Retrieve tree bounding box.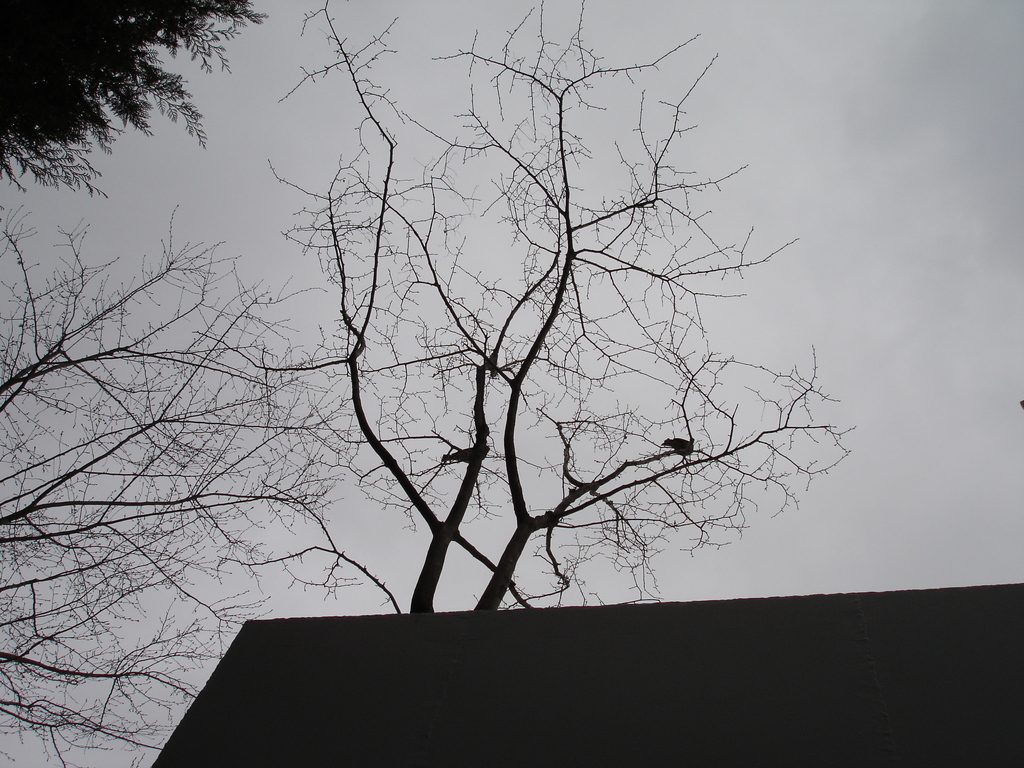
Bounding box: box(214, 0, 856, 620).
